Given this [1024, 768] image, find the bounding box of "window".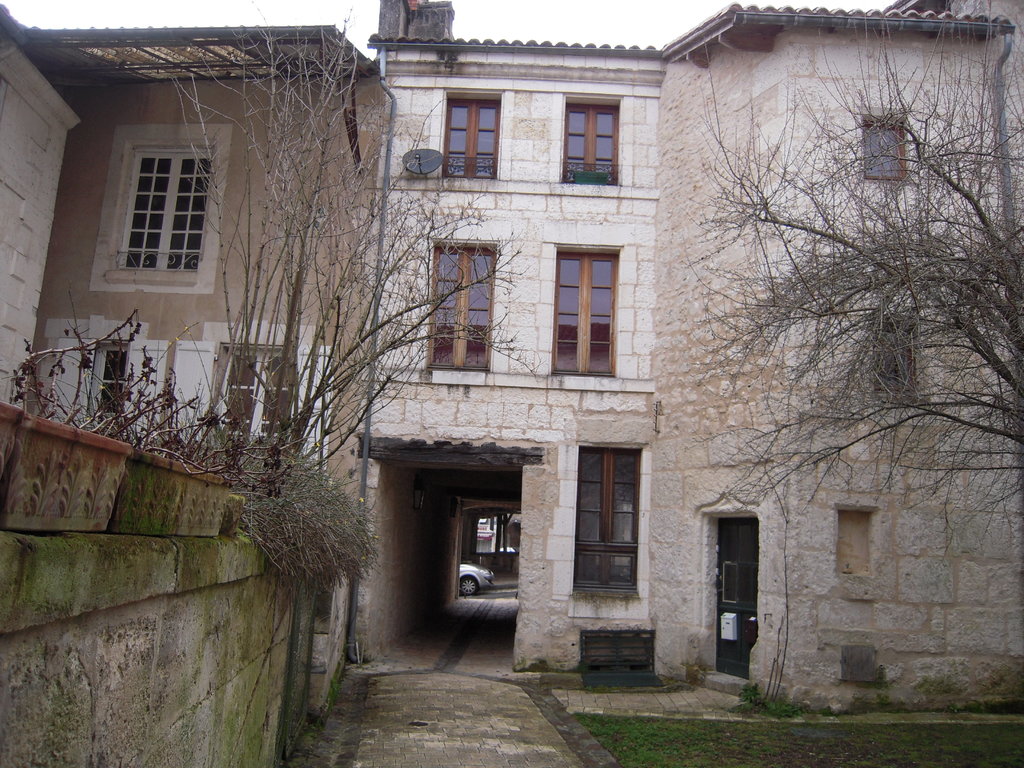
[x1=558, y1=254, x2=612, y2=378].
